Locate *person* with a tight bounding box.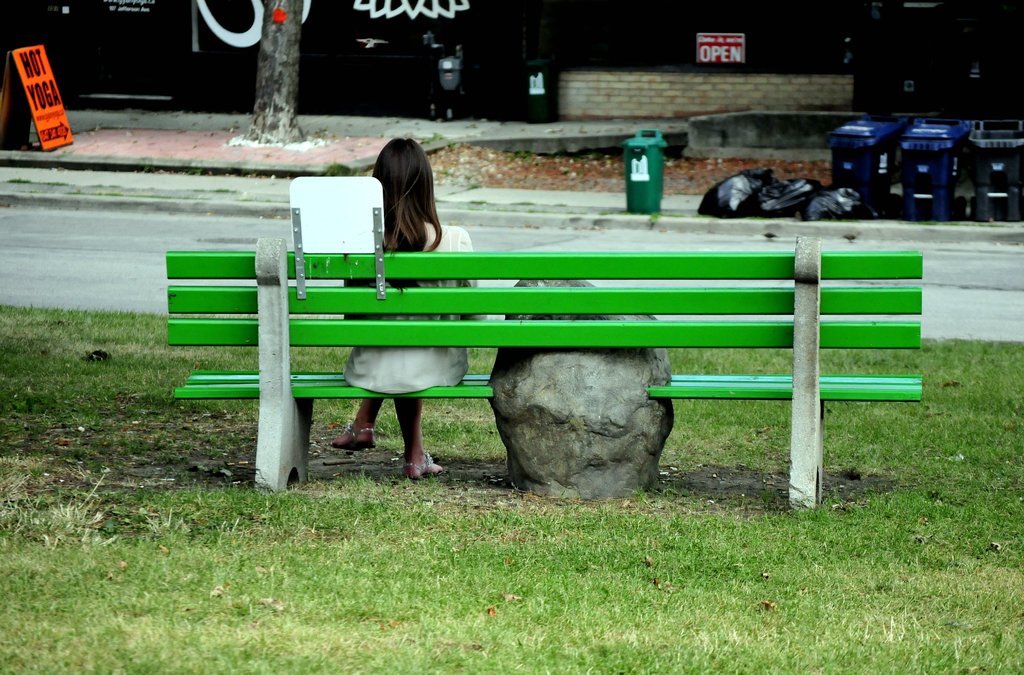
Rect(326, 130, 484, 484).
